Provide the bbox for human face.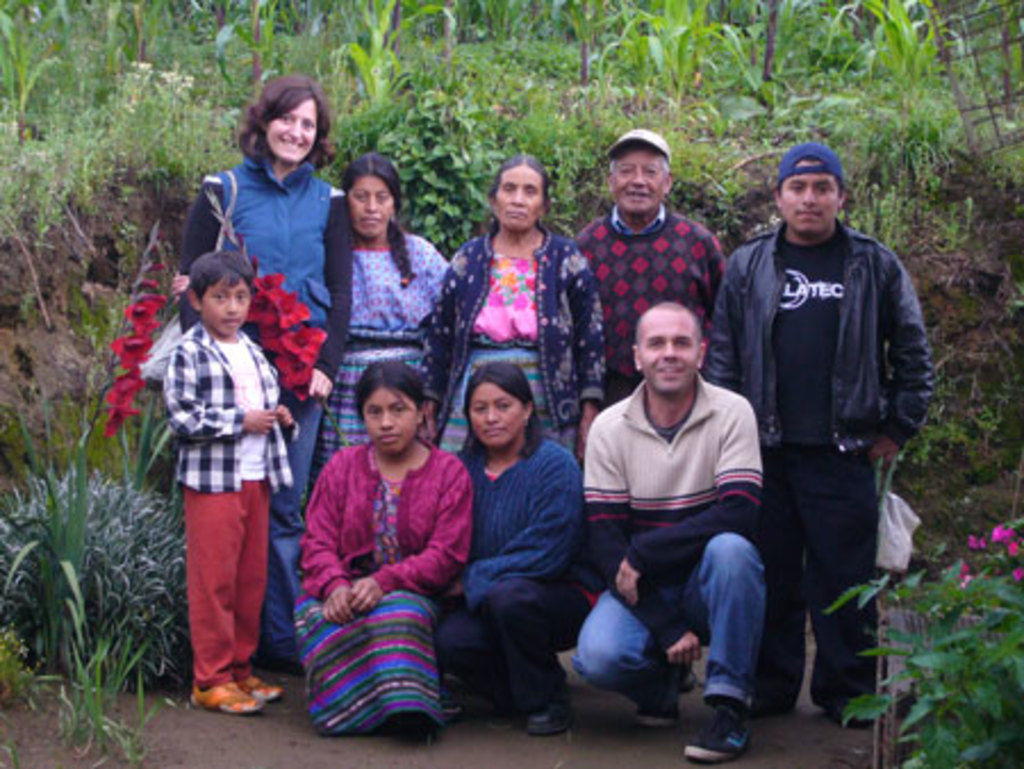
(605,143,667,212).
